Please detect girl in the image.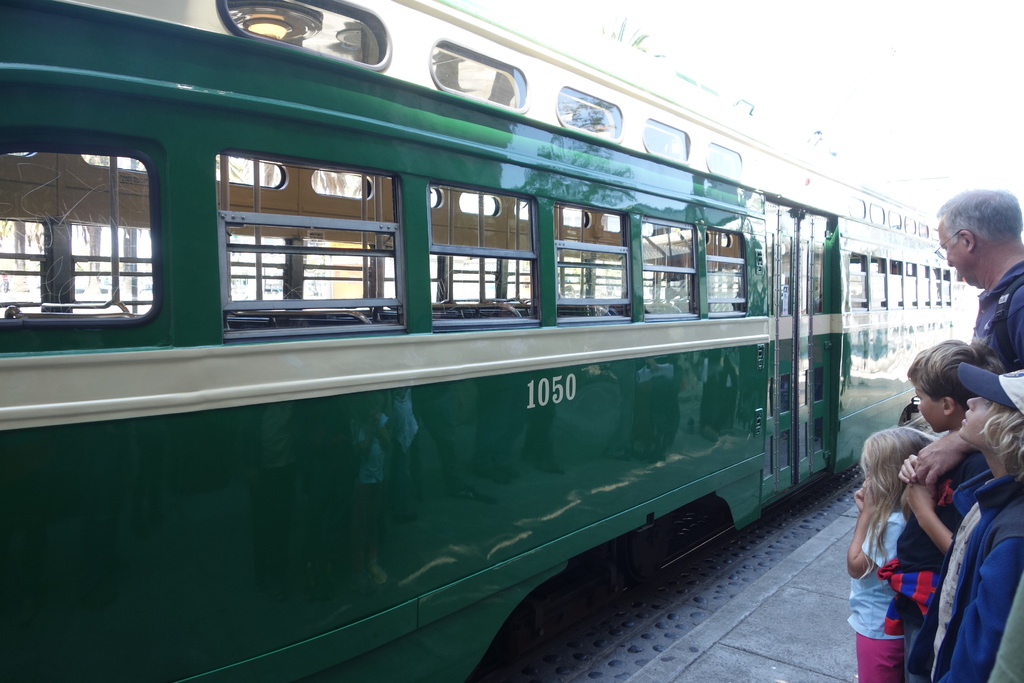
bbox=[918, 363, 1023, 682].
